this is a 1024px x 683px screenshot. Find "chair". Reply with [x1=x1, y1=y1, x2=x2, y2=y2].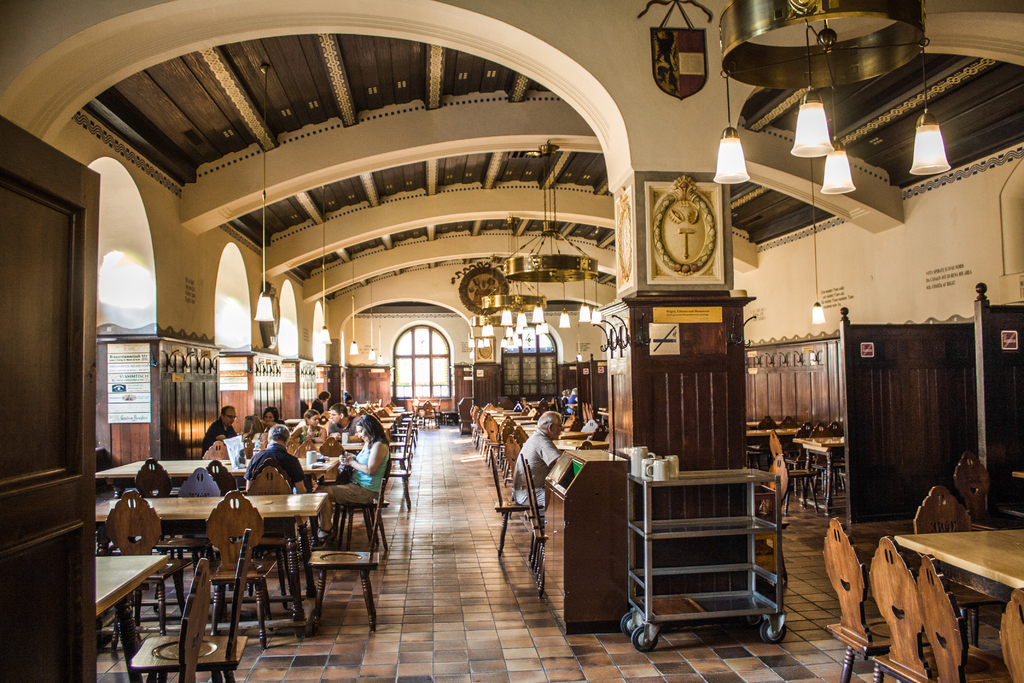
[x1=152, y1=469, x2=219, y2=610].
